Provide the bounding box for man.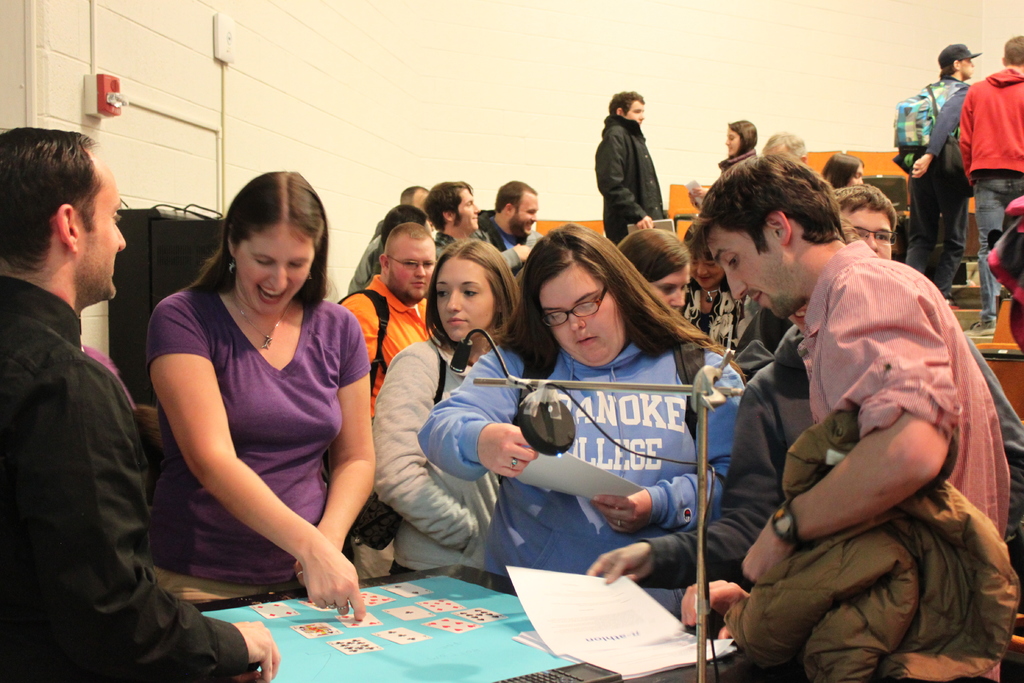
detection(337, 220, 436, 579).
